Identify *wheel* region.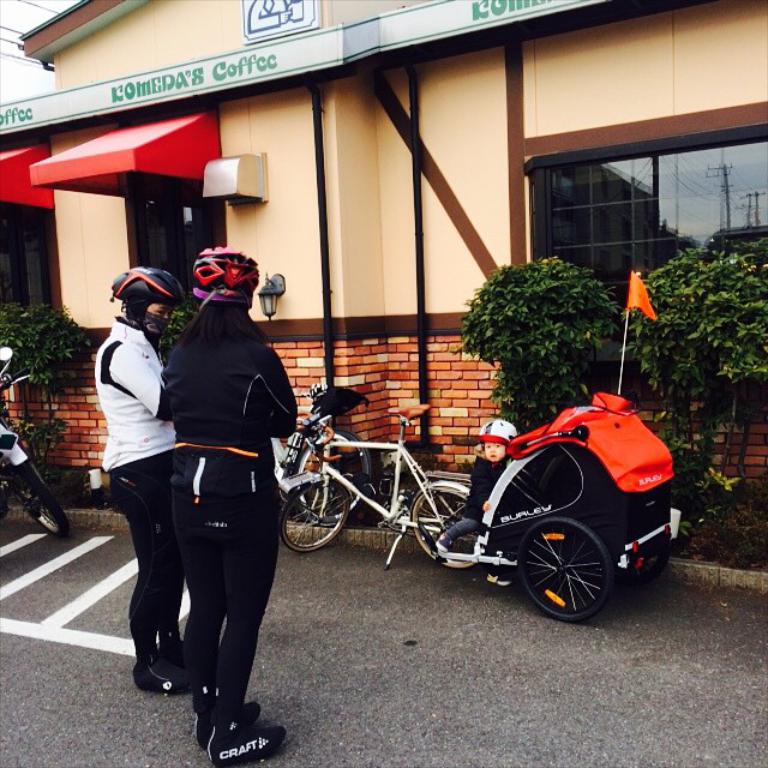
Region: bbox=(8, 454, 79, 535).
